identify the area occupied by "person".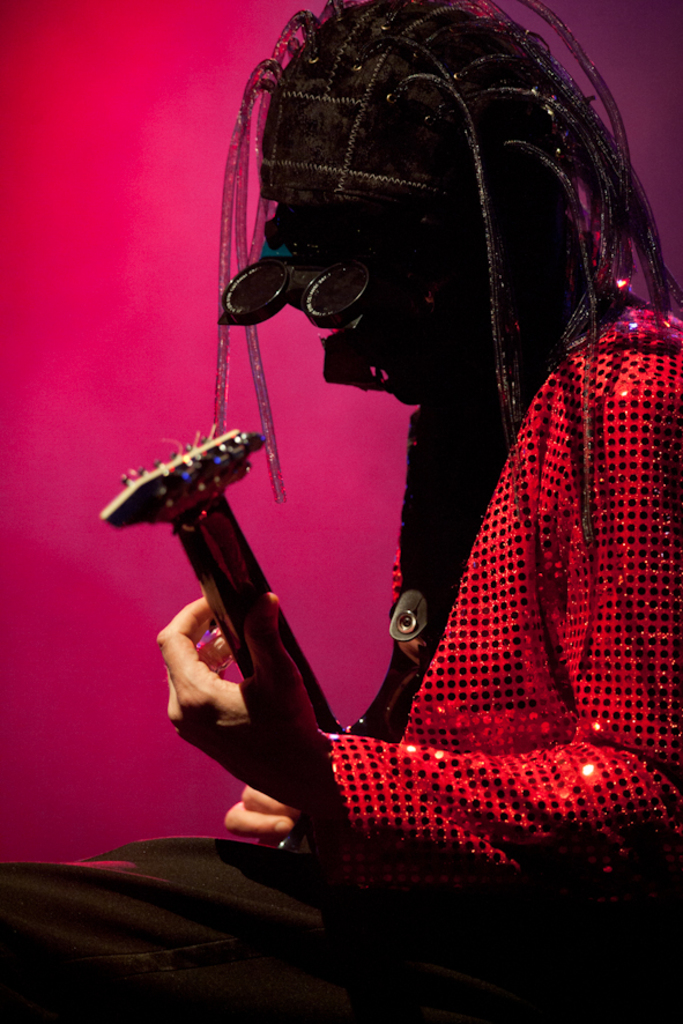
Area: x1=177 y1=0 x2=682 y2=947.
